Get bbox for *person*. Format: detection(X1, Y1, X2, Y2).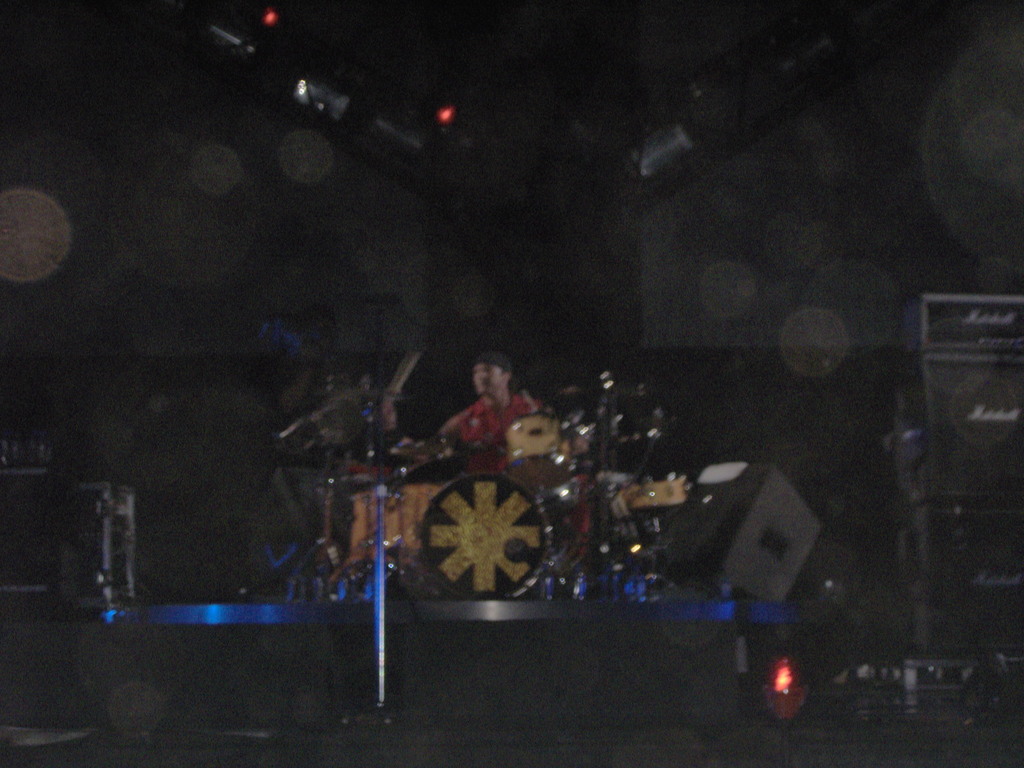
detection(439, 368, 540, 484).
